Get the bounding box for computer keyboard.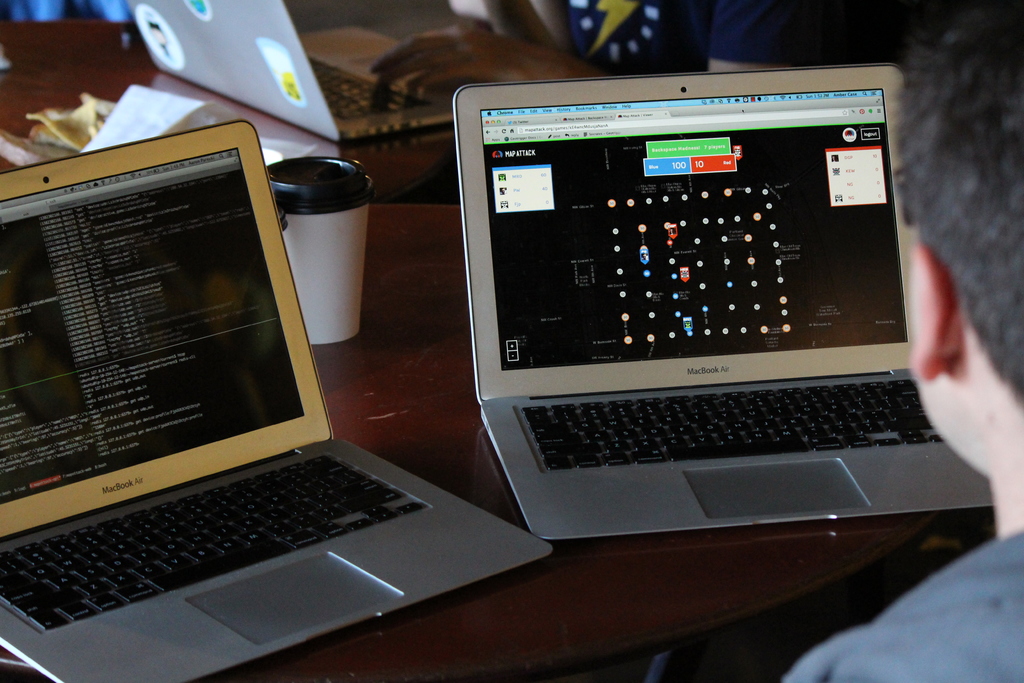
[309, 53, 433, 124].
